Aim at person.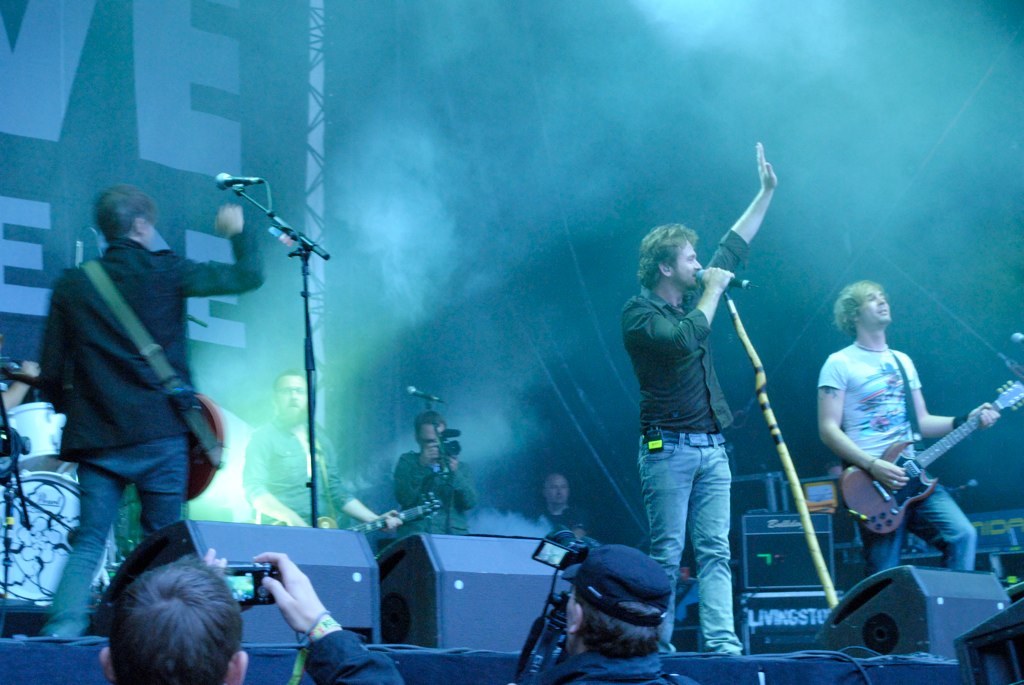
Aimed at 394, 406, 478, 535.
